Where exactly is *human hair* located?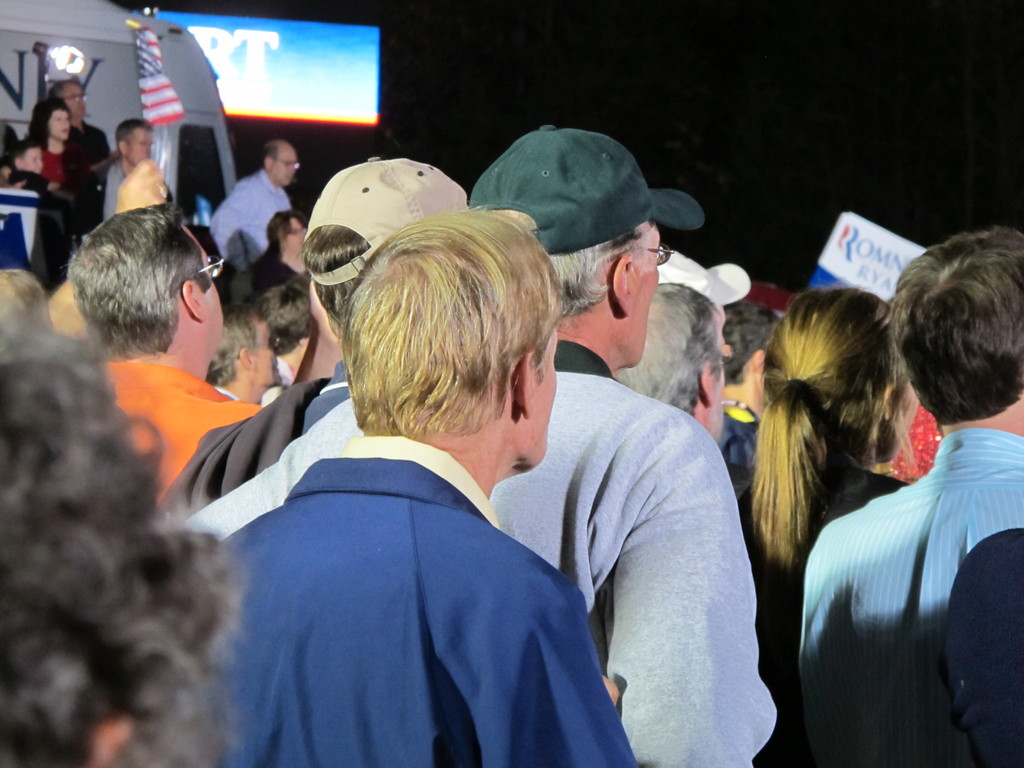
Its bounding box is [x1=261, y1=273, x2=314, y2=358].
